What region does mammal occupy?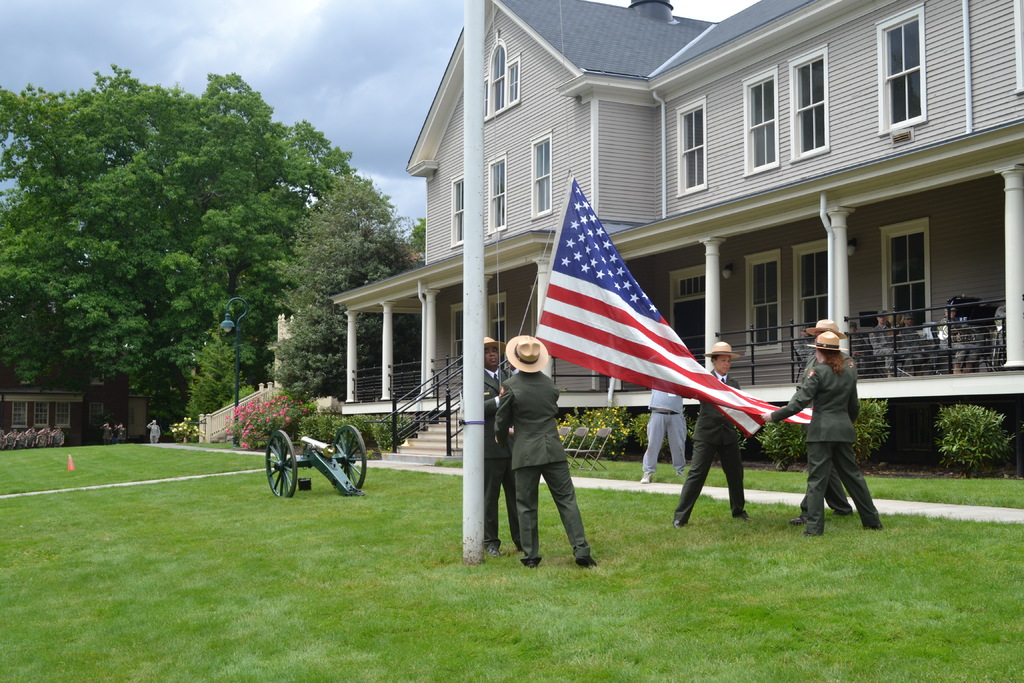
locate(764, 332, 890, 536).
